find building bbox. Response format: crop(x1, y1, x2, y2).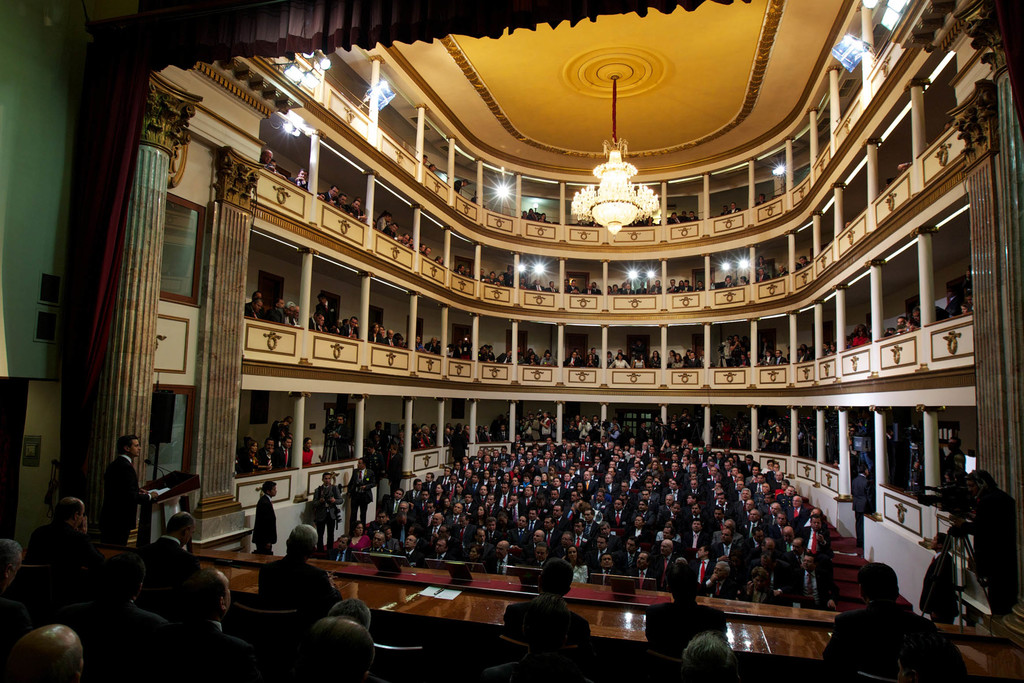
crop(0, 0, 1023, 682).
